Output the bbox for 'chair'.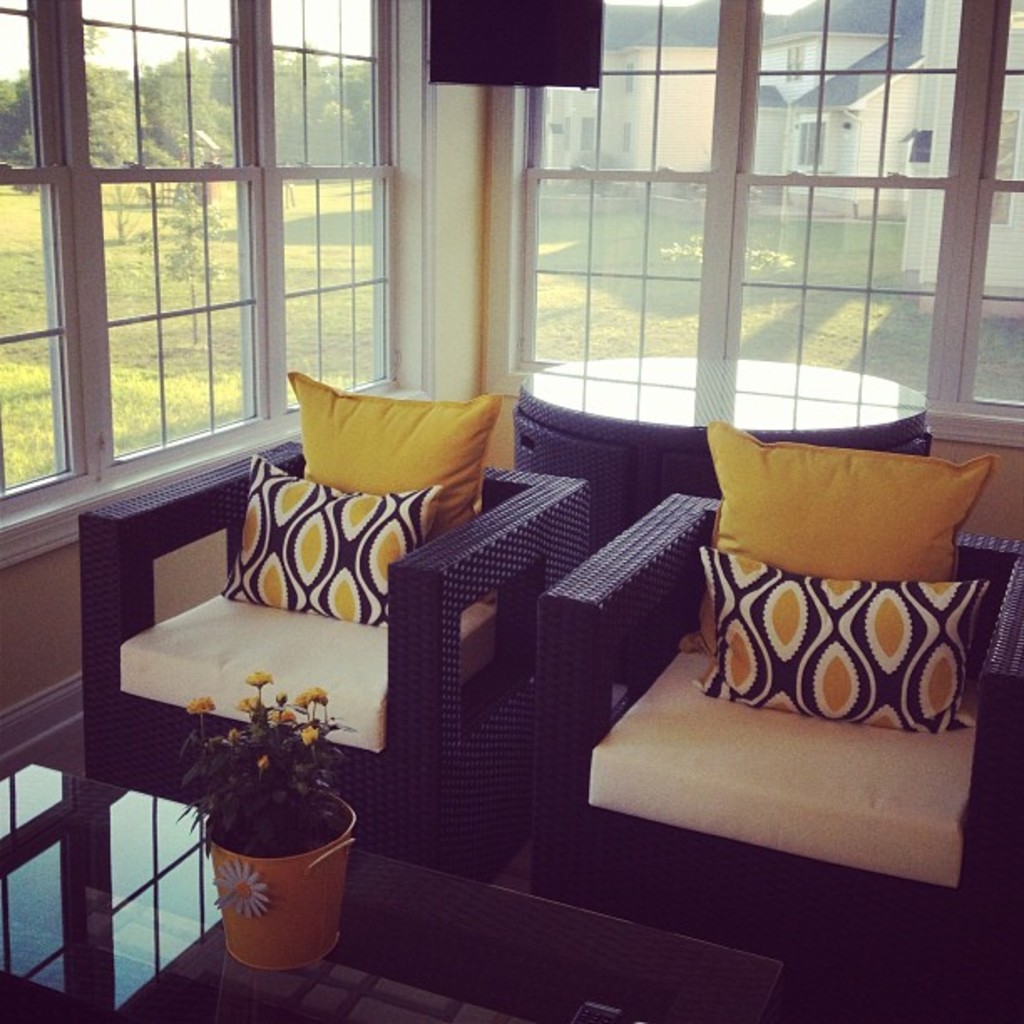
492,385,992,842.
